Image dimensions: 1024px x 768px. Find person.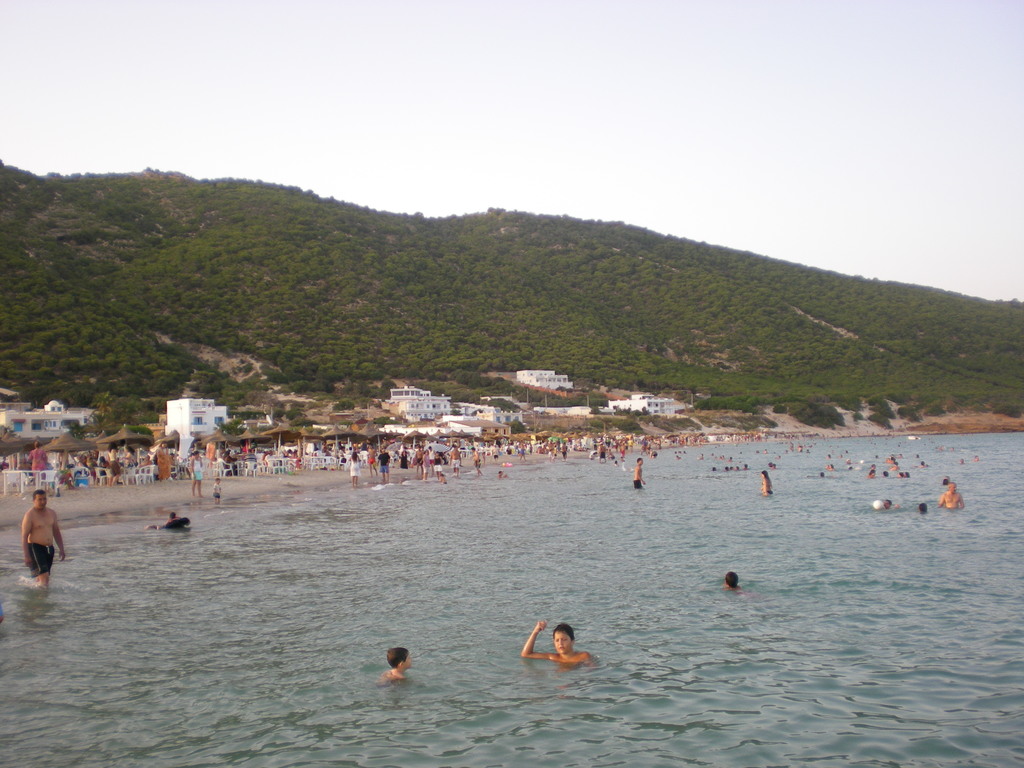
630:454:644:490.
